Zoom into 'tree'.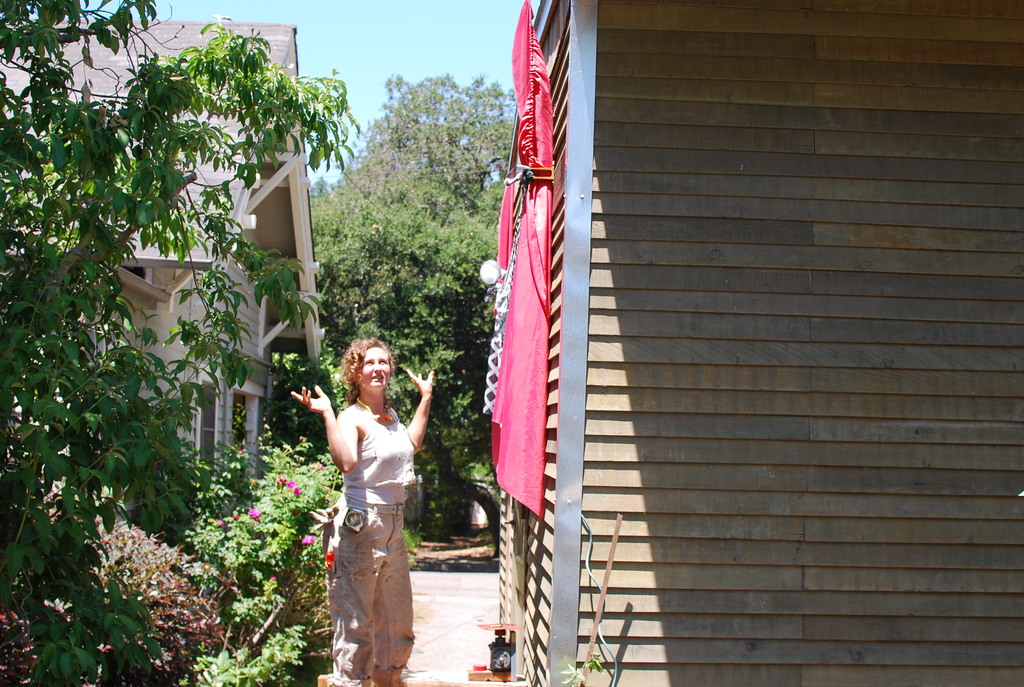
Zoom target: (x1=339, y1=69, x2=527, y2=244).
